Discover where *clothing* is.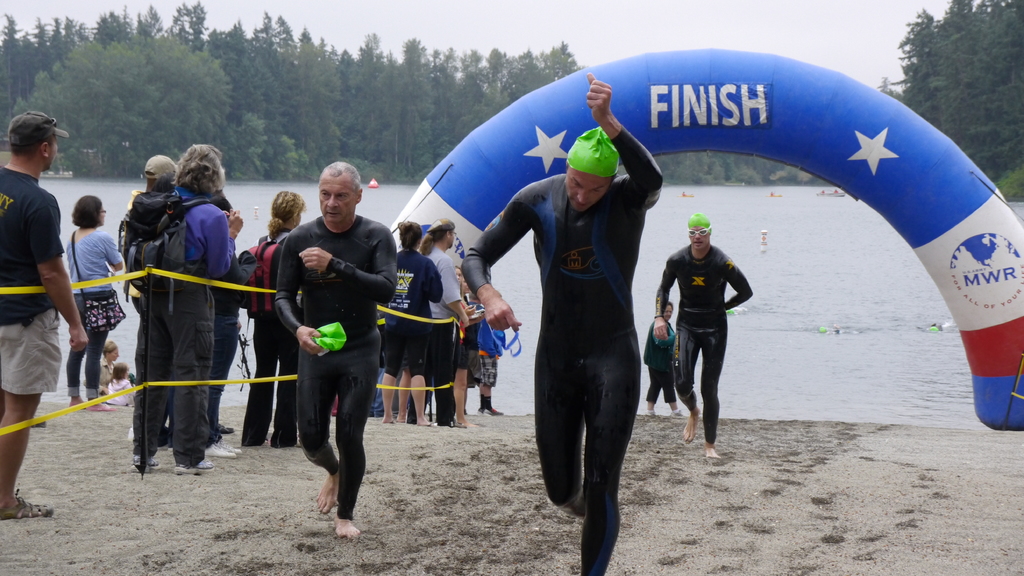
Discovered at 271/214/397/521.
